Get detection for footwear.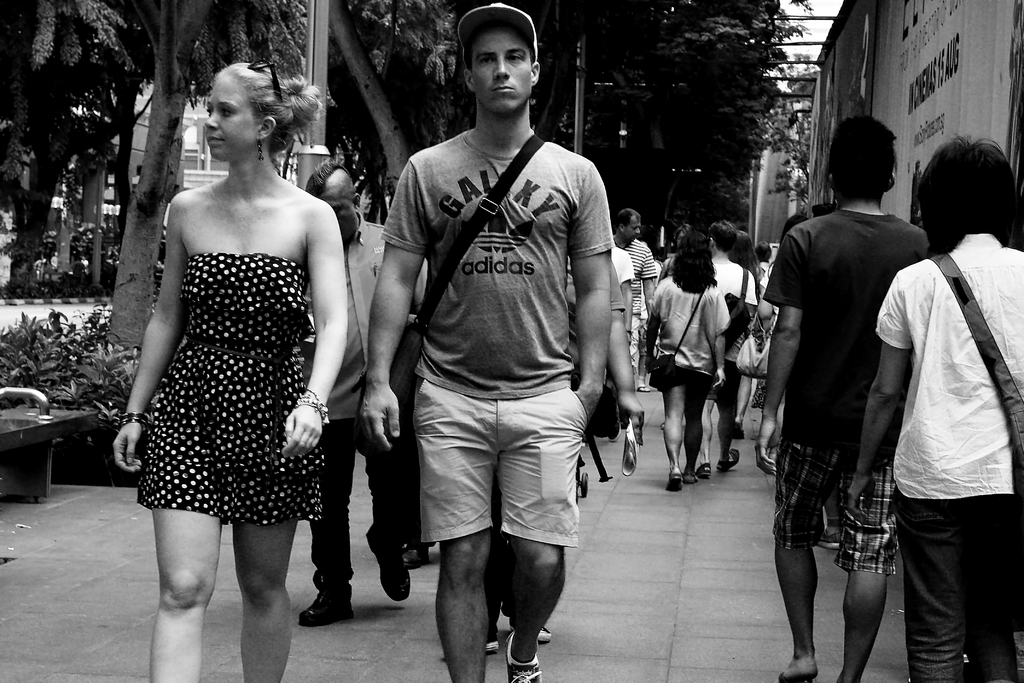
Detection: {"left": 485, "top": 619, "right": 500, "bottom": 652}.
